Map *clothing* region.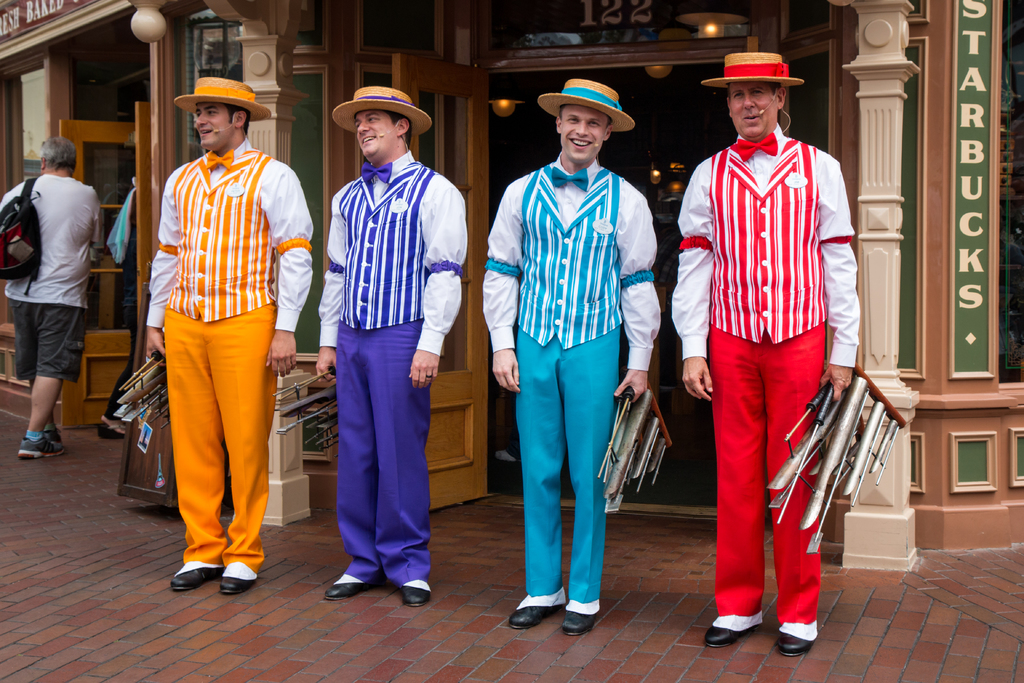
Mapped to 337,319,424,587.
